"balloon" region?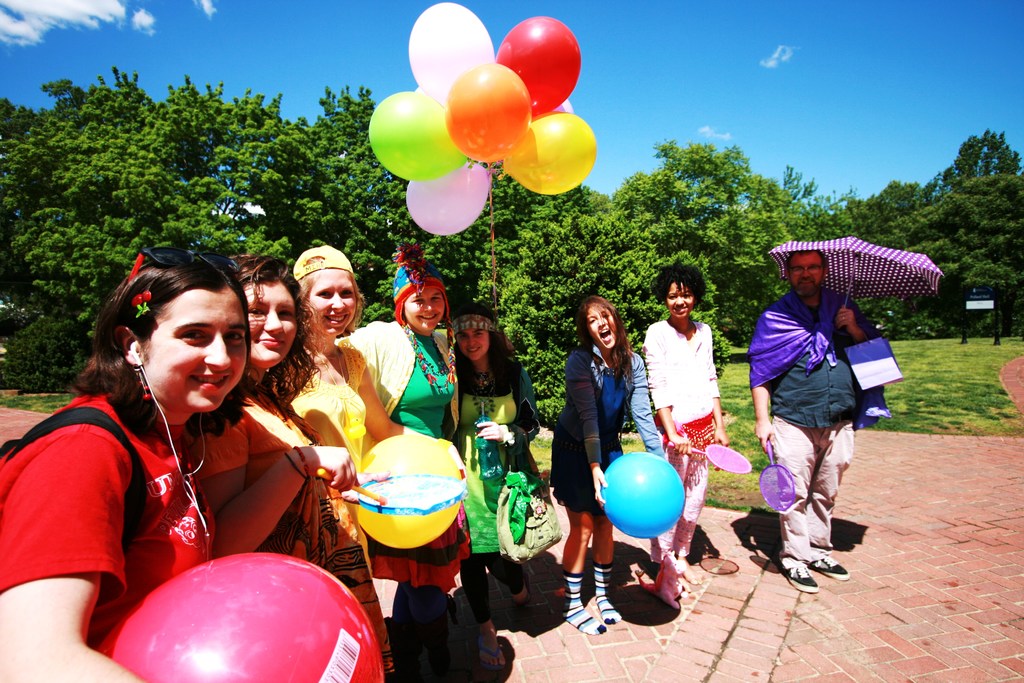
500, 114, 598, 193
